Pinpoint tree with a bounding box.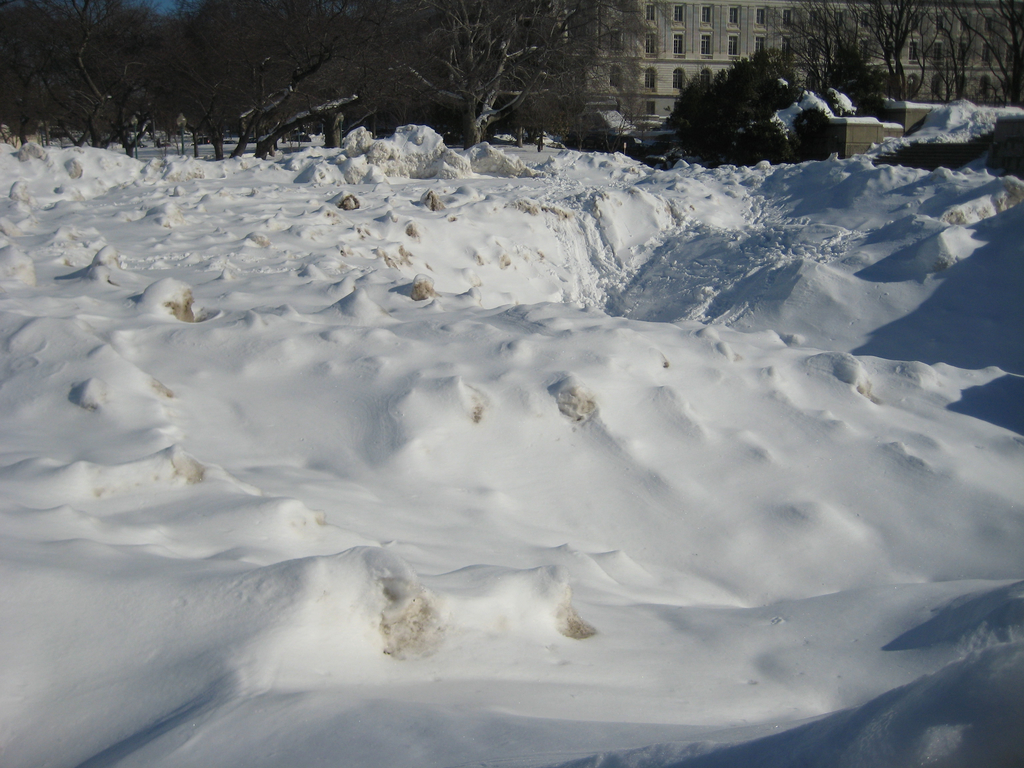
<bbox>653, 41, 829, 150</bbox>.
